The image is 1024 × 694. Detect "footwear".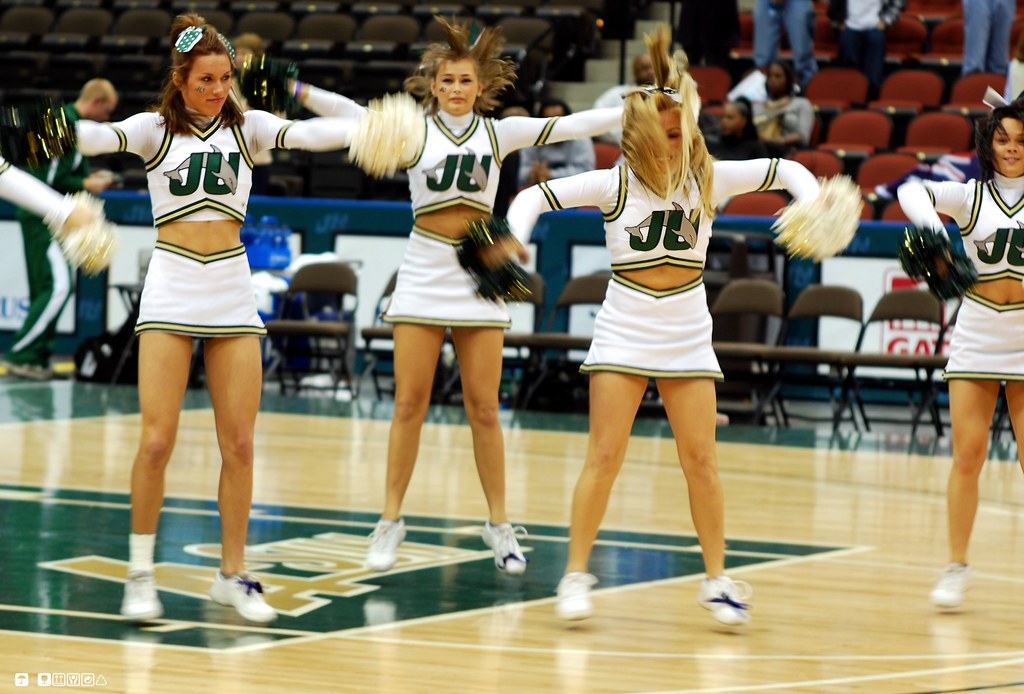
Detection: (476,517,535,575).
